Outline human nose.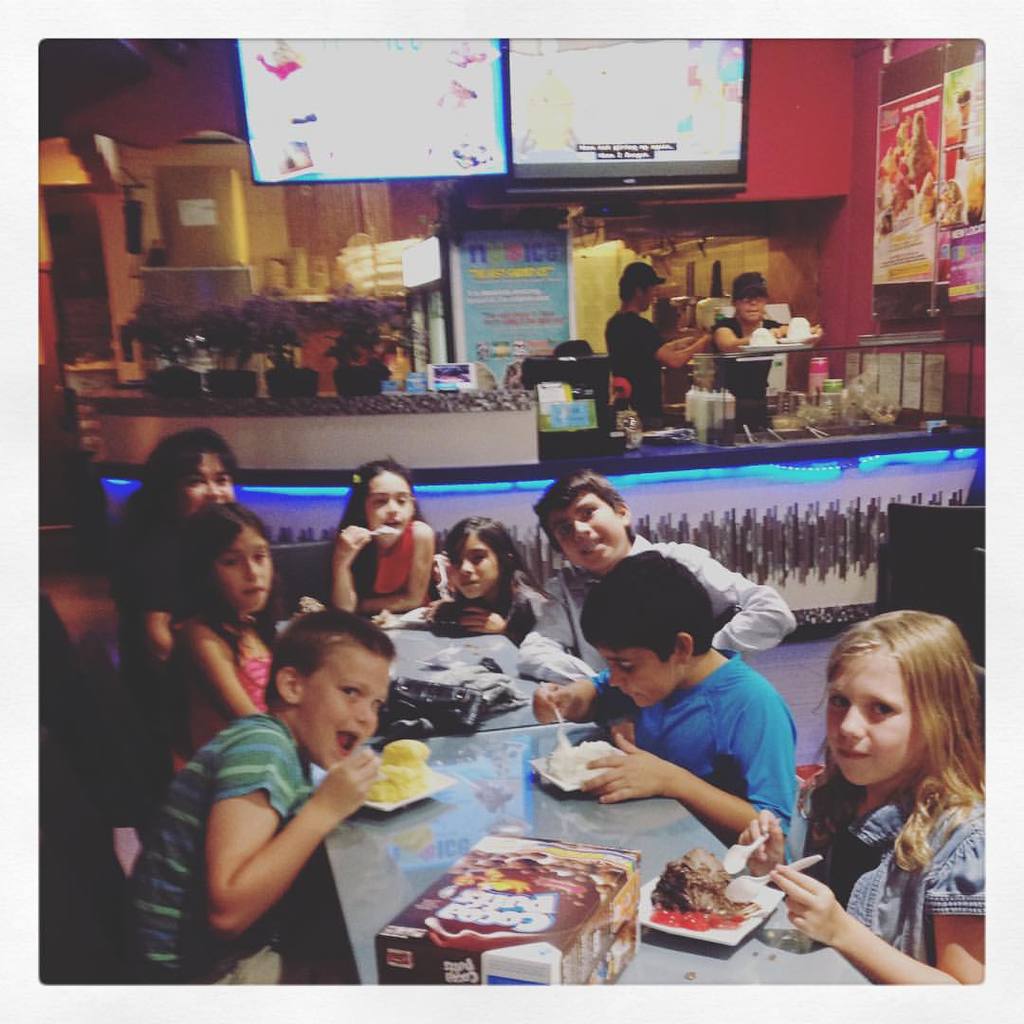
Outline: Rect(574, 519, 592, 538).
